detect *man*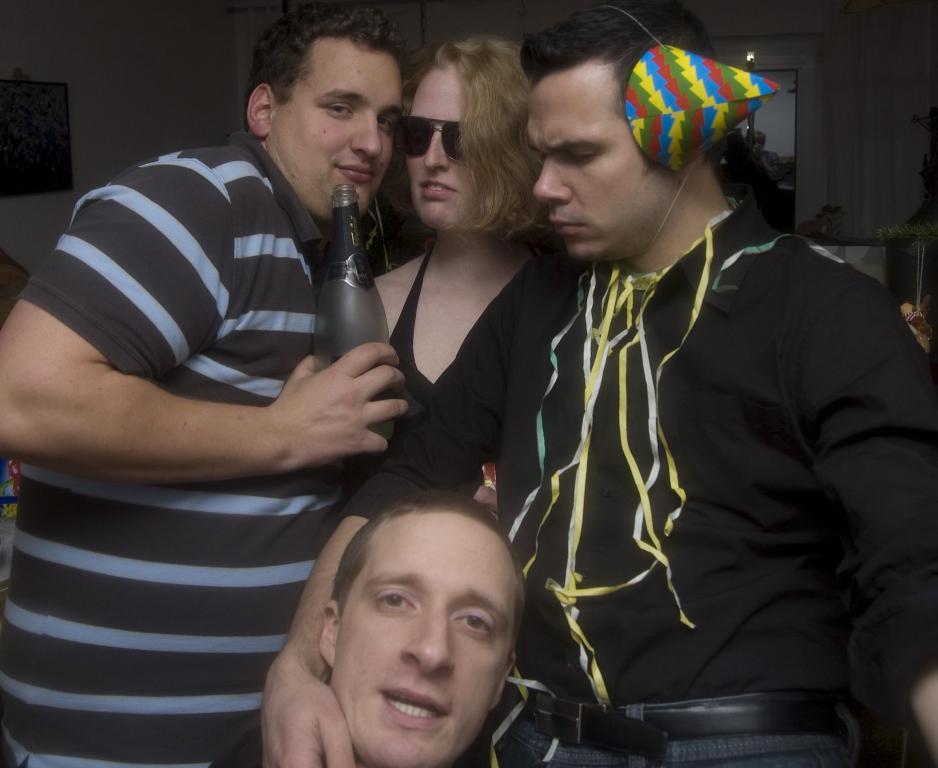
BBox(0, 0, 405, 767)
